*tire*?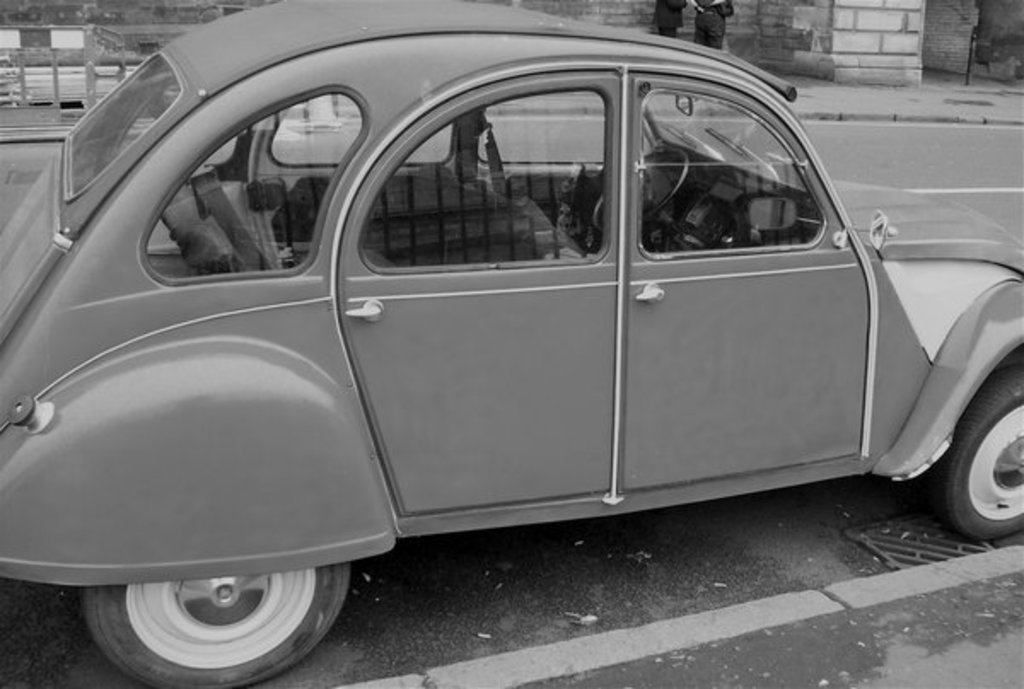
left=918, top=375, right=1022, bottom=549
